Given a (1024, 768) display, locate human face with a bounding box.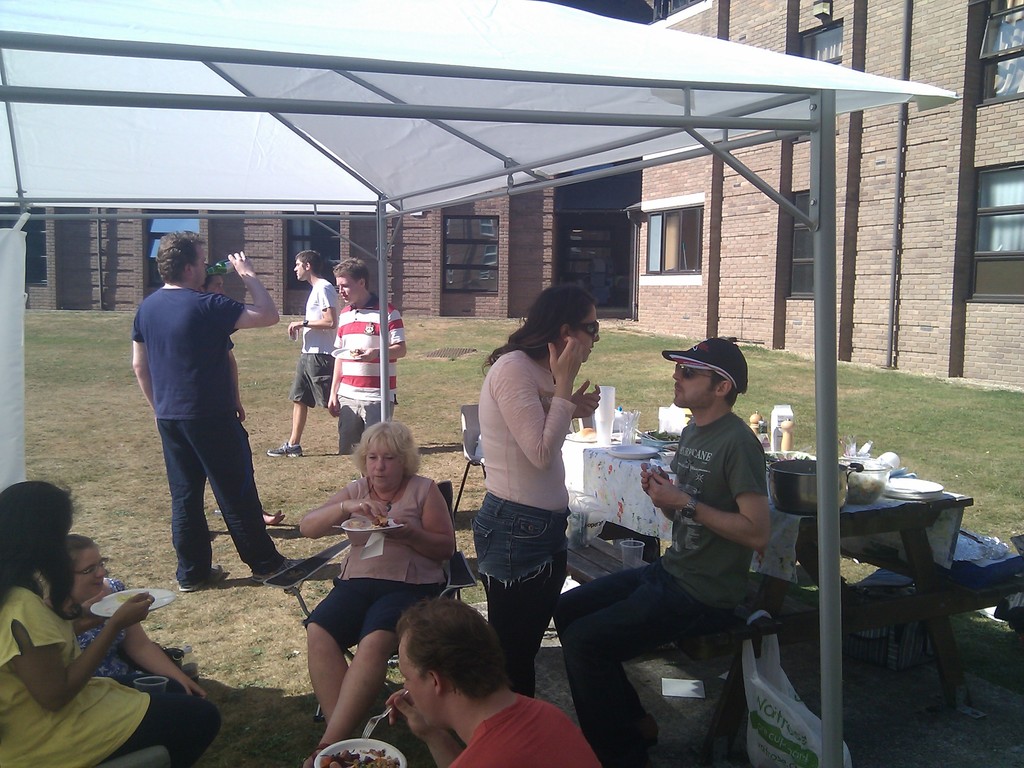
Located: locate(575, 305, 600, 362).
